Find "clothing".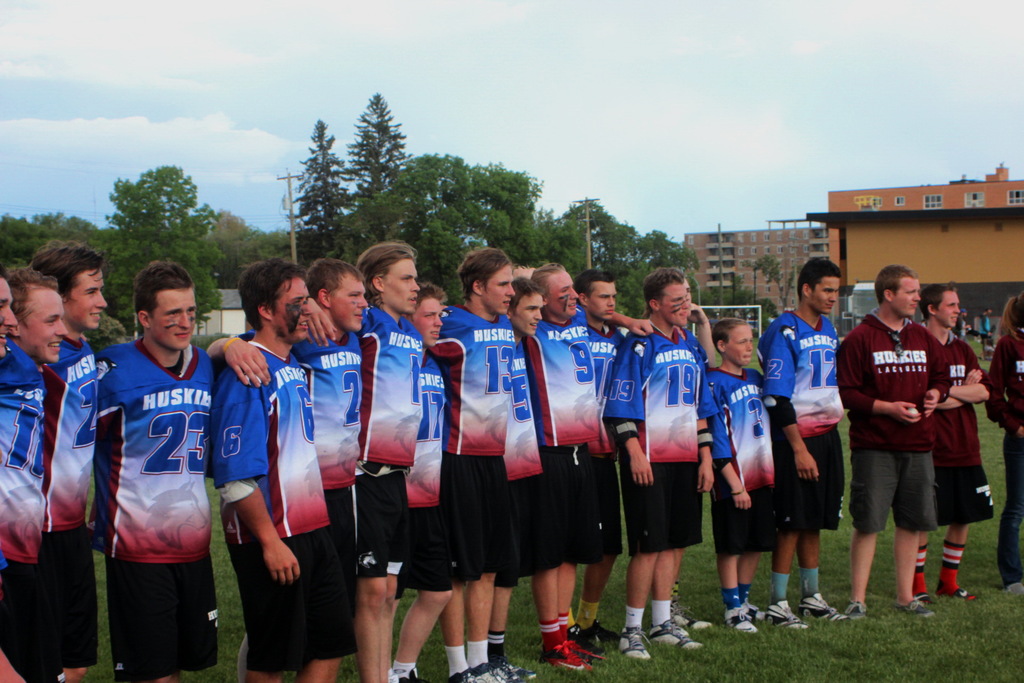
rect(38, 331, 114, 671).
